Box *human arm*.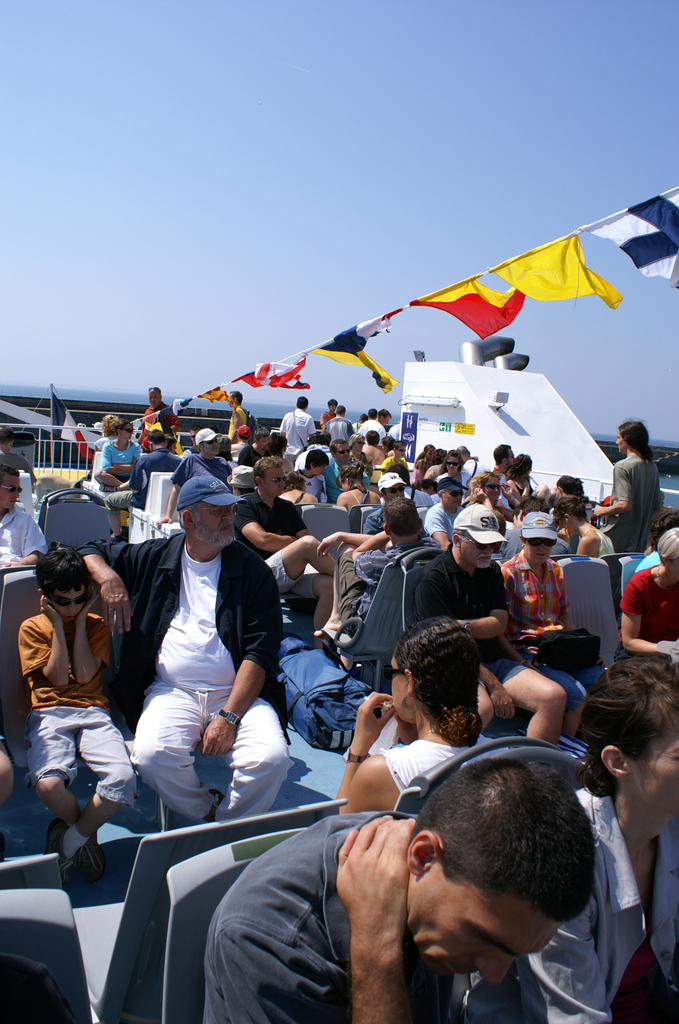
74:540:165:646.
